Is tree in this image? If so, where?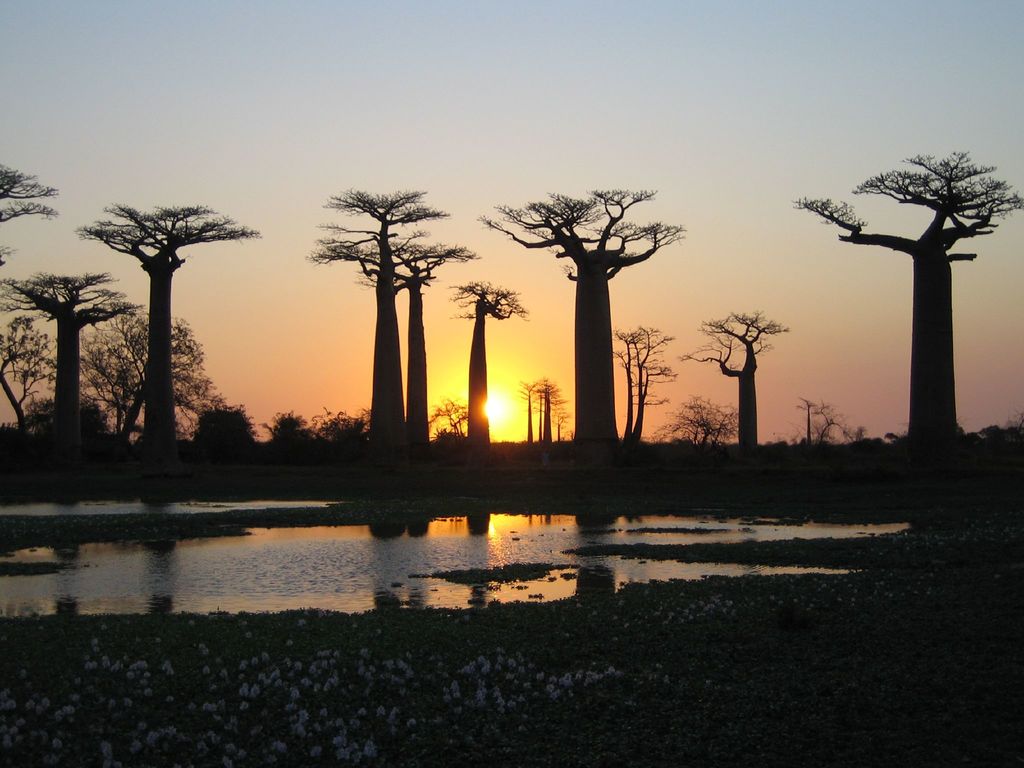
Yes, at <region>797, 140, 1005, 470</region>.
